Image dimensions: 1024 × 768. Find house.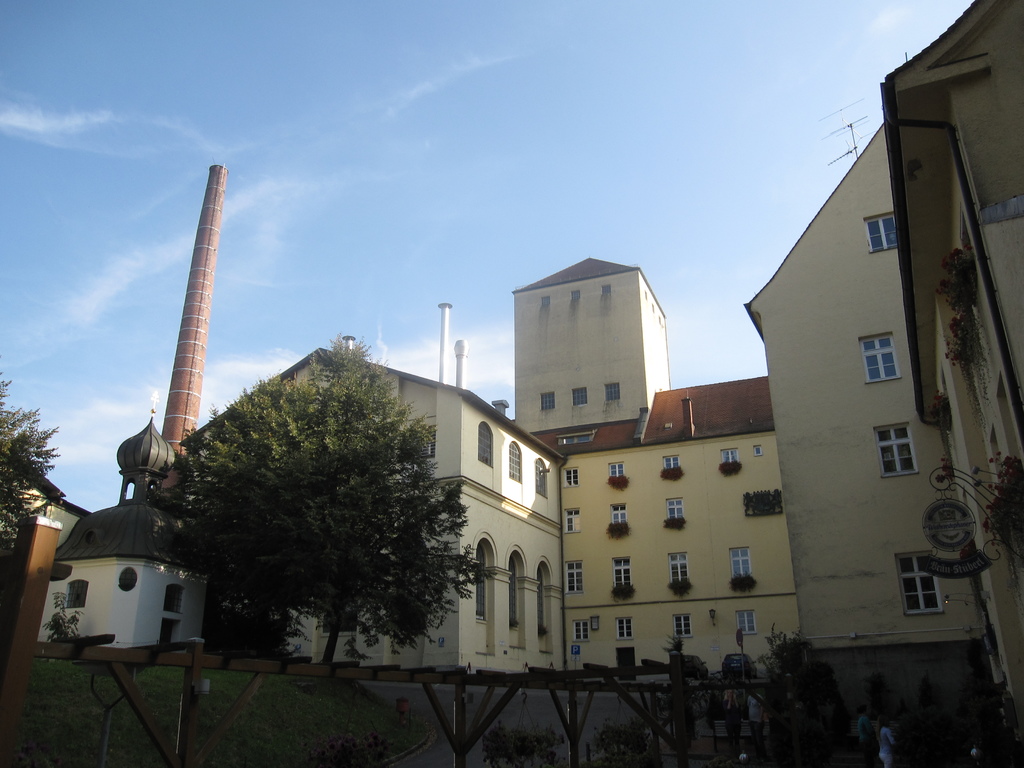
<bbox>878, 0, 1023, 709</bbox>.
